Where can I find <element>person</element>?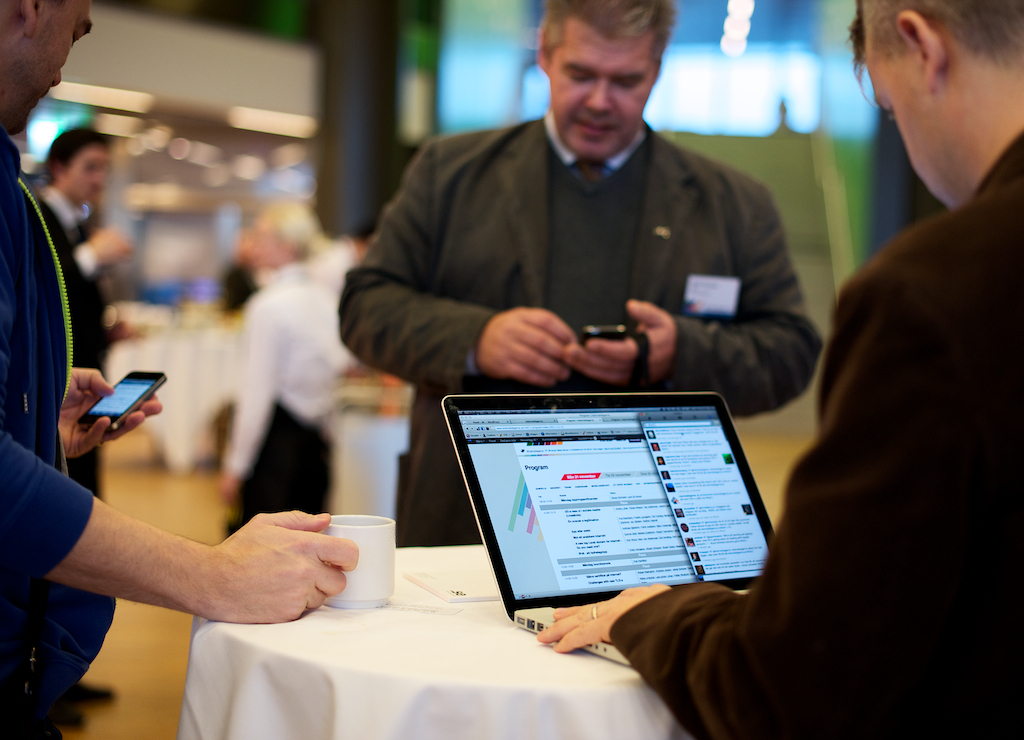
You can find it at 0/0/356/739.
